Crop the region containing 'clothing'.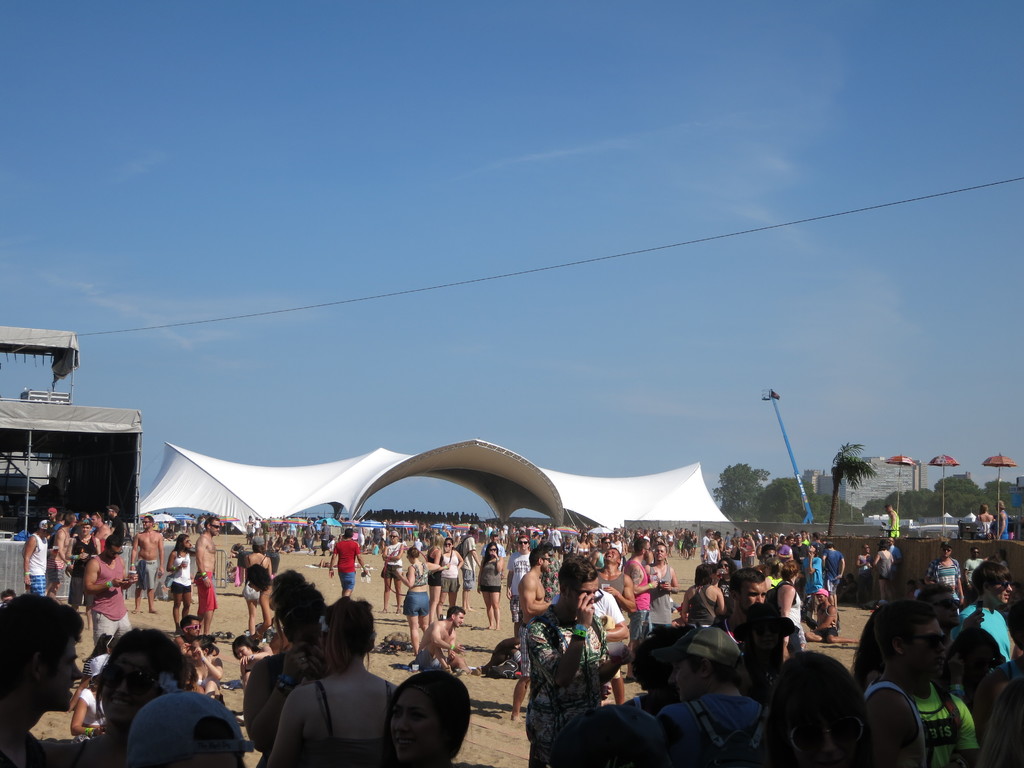
Crop region: bbox(863, 544, 900, 576).
